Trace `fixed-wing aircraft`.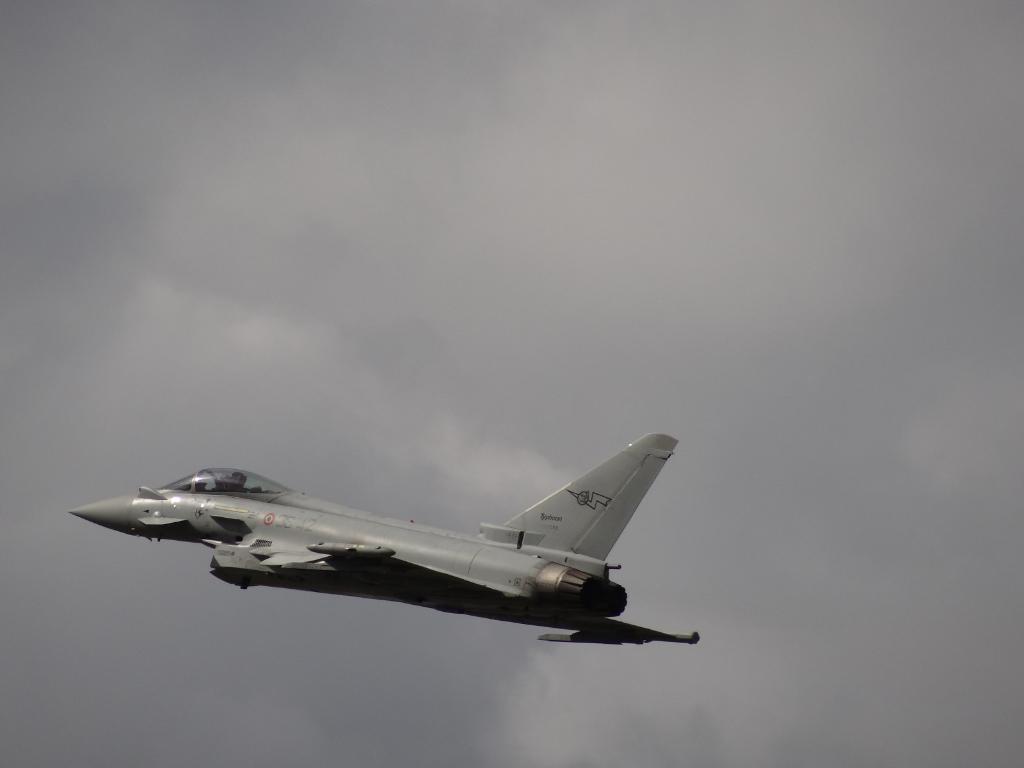
Traced to 71 434 701 643.
